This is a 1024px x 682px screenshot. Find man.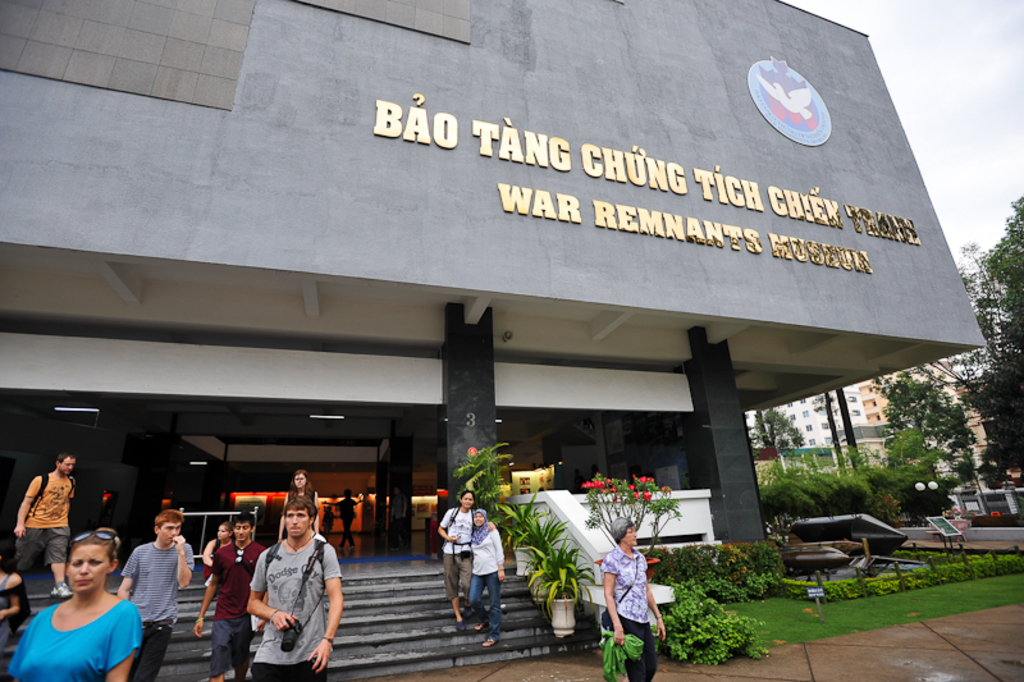
Bounding box: select_region(13, 453, 73, 599).
